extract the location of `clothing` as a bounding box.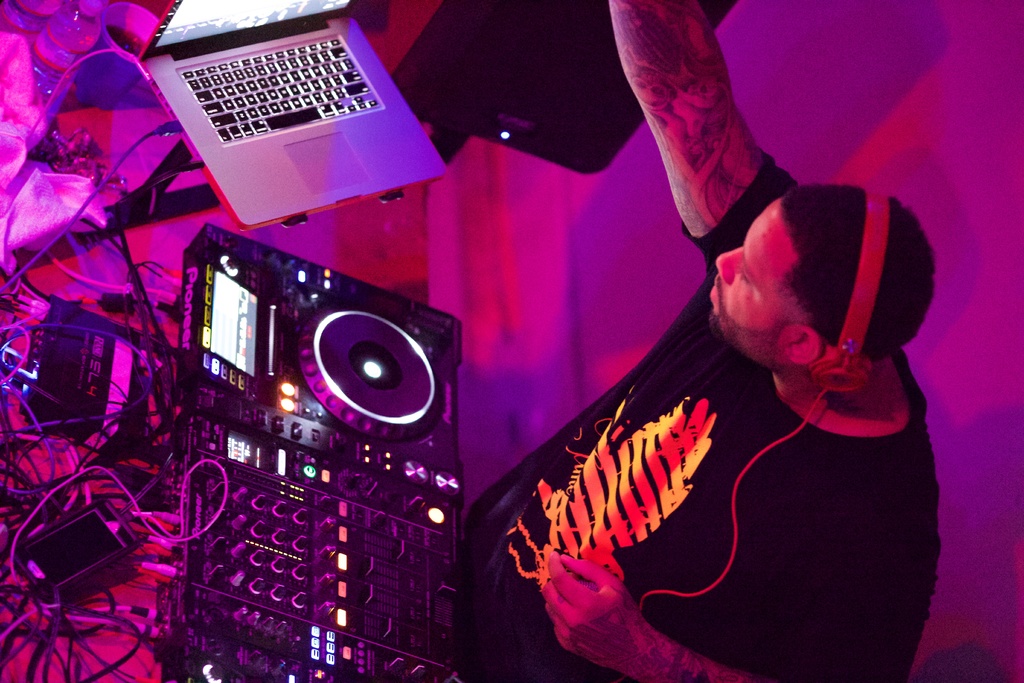
box(456, 147, 941, 682).
